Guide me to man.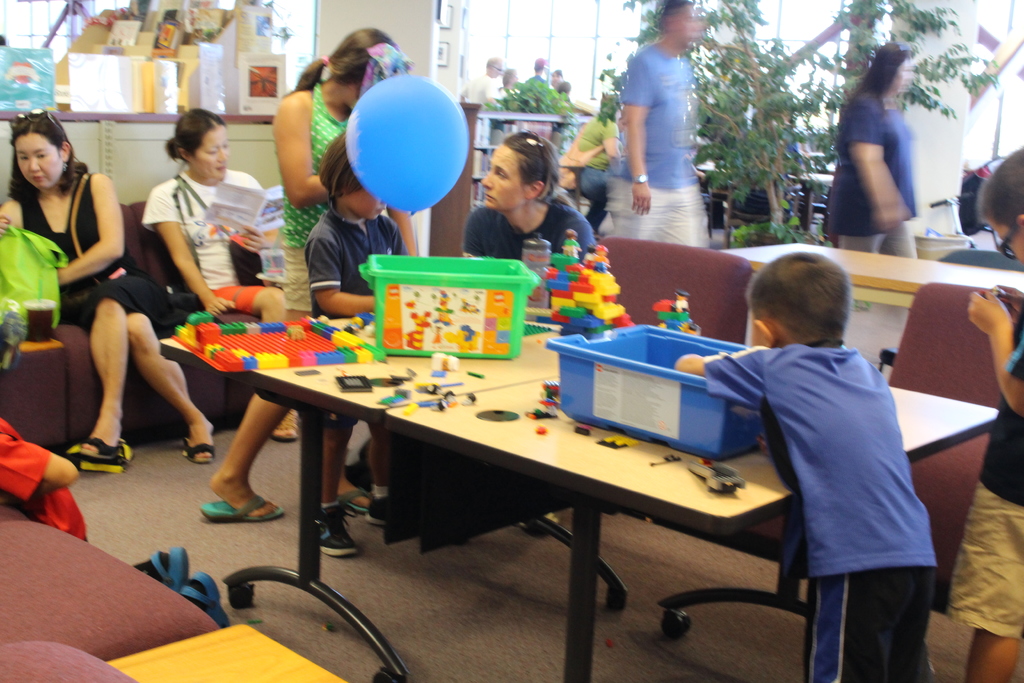
Guidance: crop(598, 0, 711, 251).
